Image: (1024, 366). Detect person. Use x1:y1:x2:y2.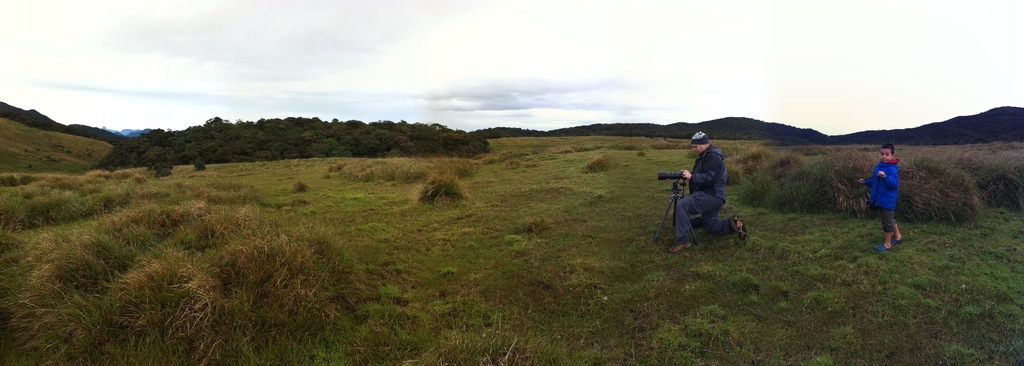
666:131:749:255.
